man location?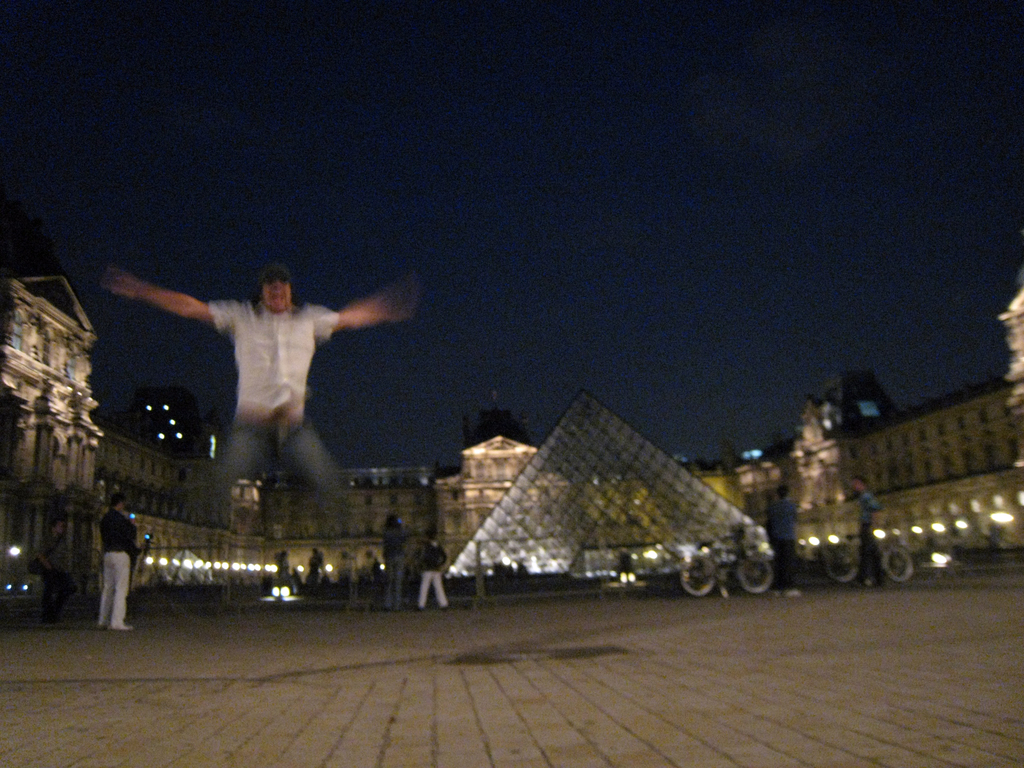
crop(851, 468, 883, 588)
